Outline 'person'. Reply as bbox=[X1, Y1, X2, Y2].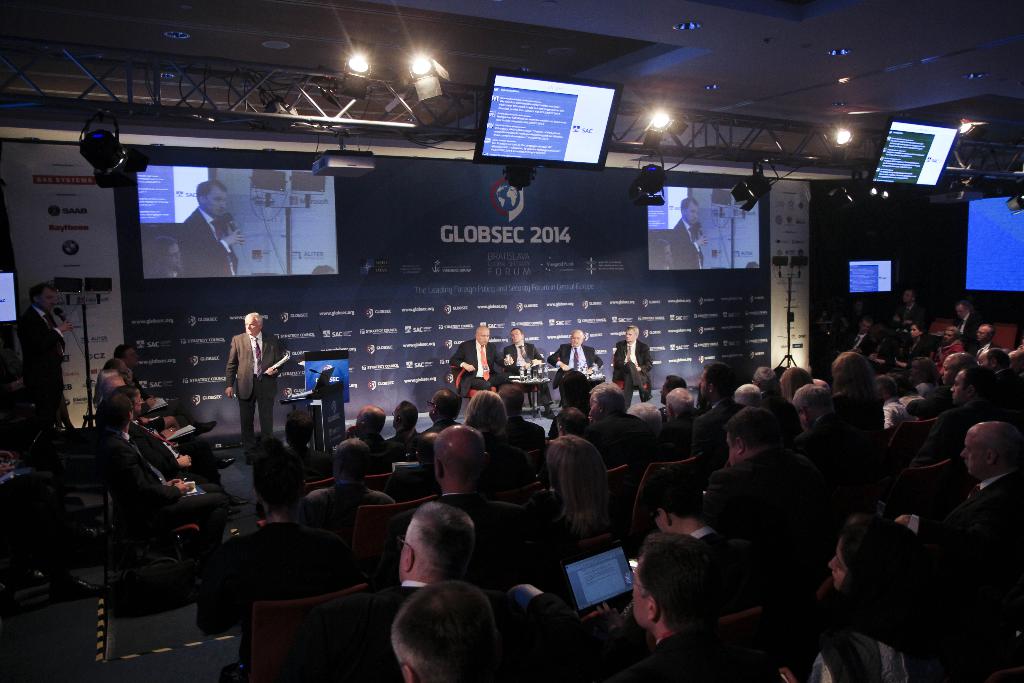
bbox=[938, 424, 1023, 612].
